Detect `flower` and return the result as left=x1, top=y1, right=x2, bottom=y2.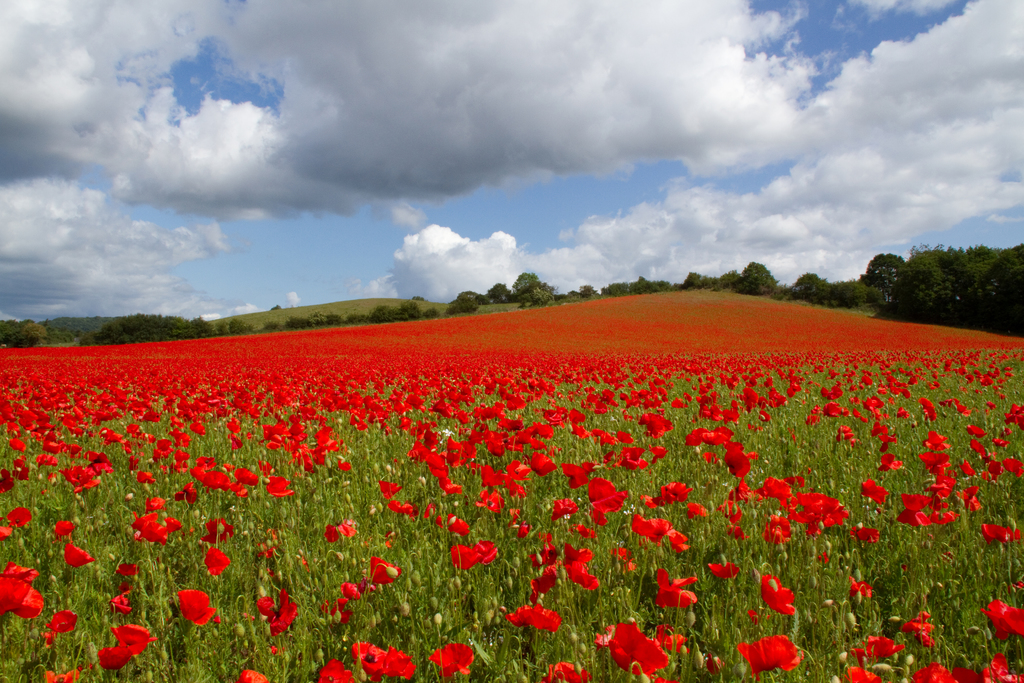
left=918, top=664, right=961, bottom=682.
